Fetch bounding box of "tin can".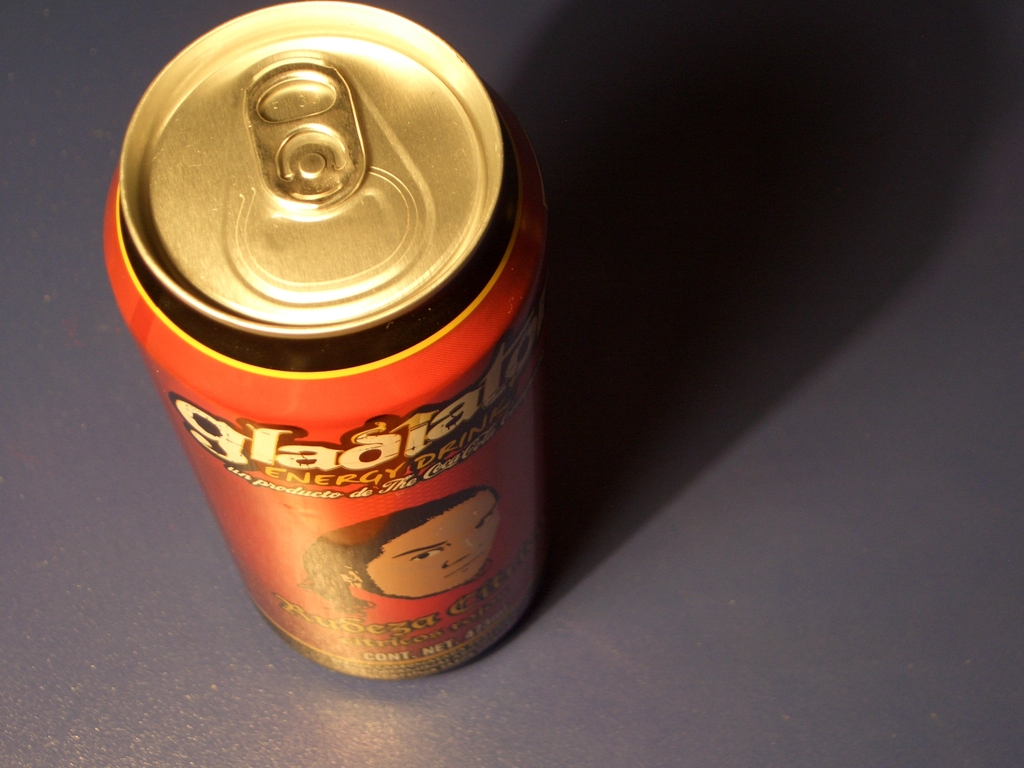
Bbox: (x1=103, y1=0, x2=550, y2=678).
